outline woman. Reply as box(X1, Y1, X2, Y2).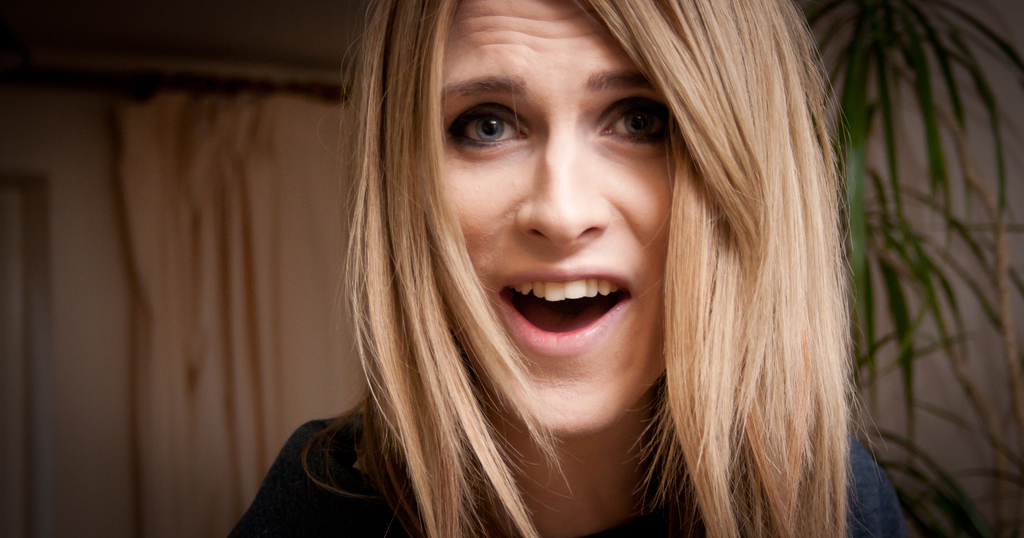
box(214, 0, 884, 529).
